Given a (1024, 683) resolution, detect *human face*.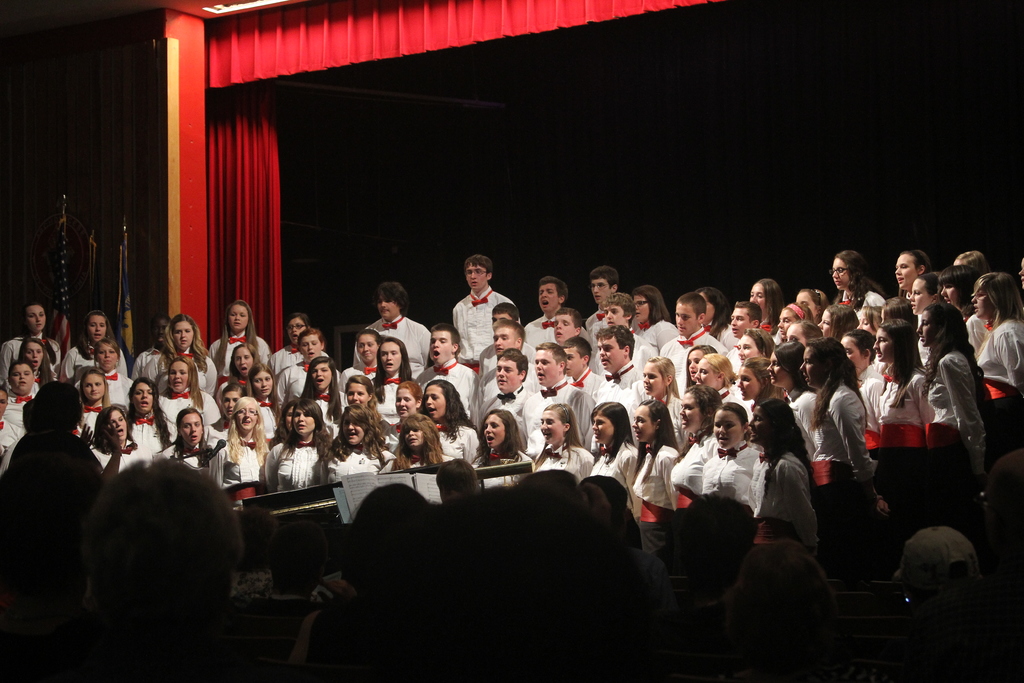
l=559, t=349, r=584, b=385.
